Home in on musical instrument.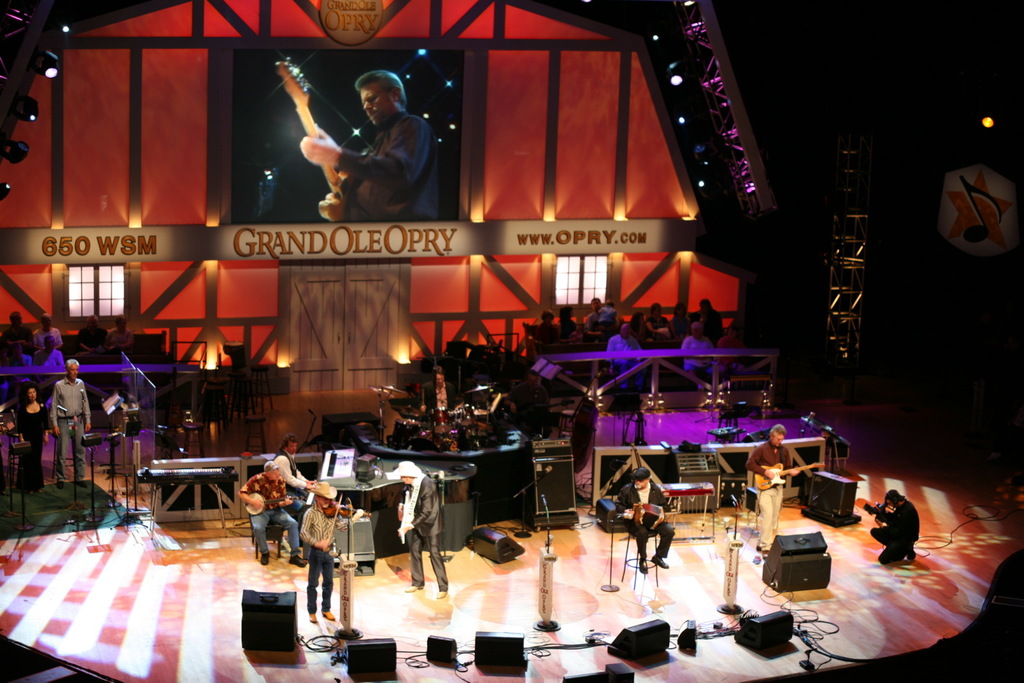
Homed in at <box>316,494,358,546</box>.
